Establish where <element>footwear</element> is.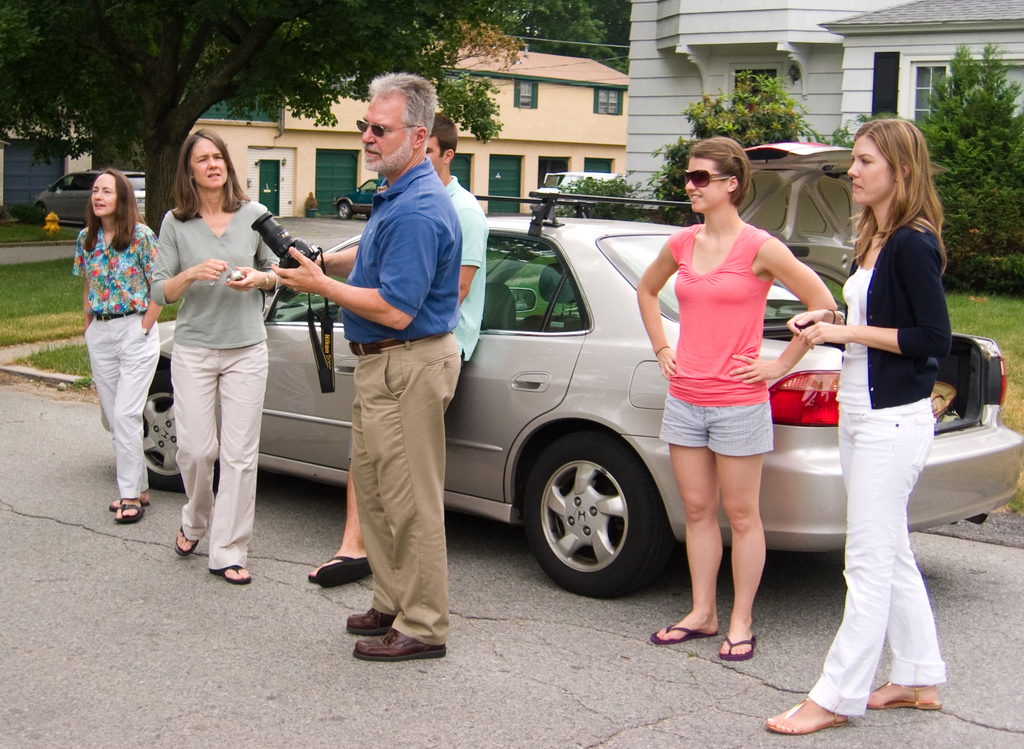
Established at {"left": 859, "top": 676, "right": 941, "bottom": 712}.
